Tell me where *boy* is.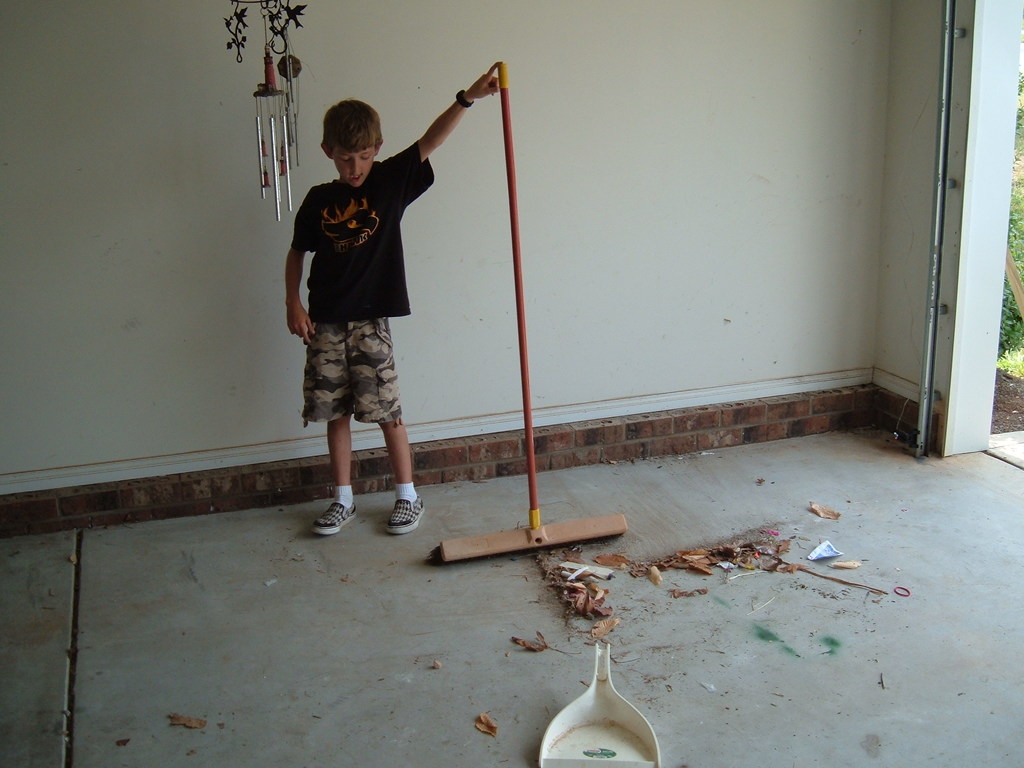
*boy* is at bbox=(285, 60, 506, 533).
